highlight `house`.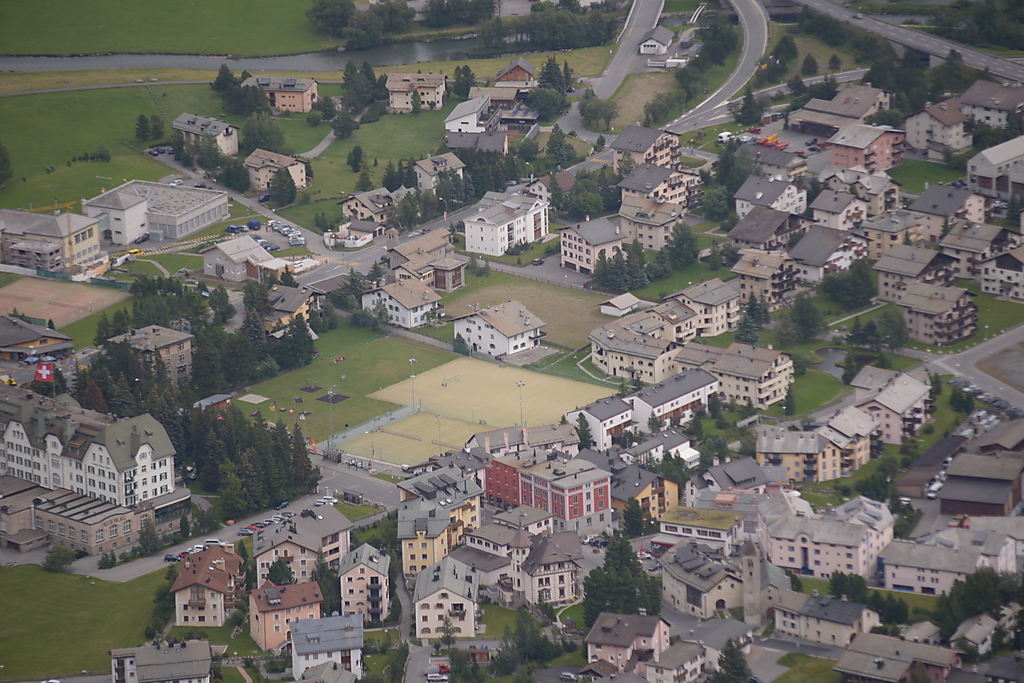
Highlighted region: 396:461:473:566.
